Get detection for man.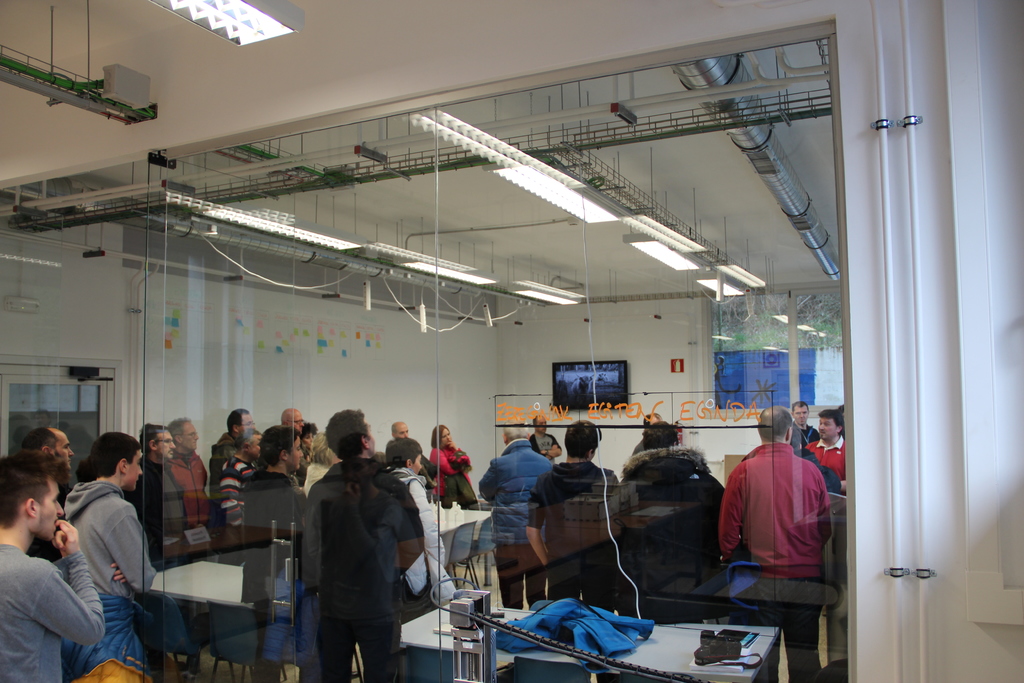
Detection: 608 423 732 607.
